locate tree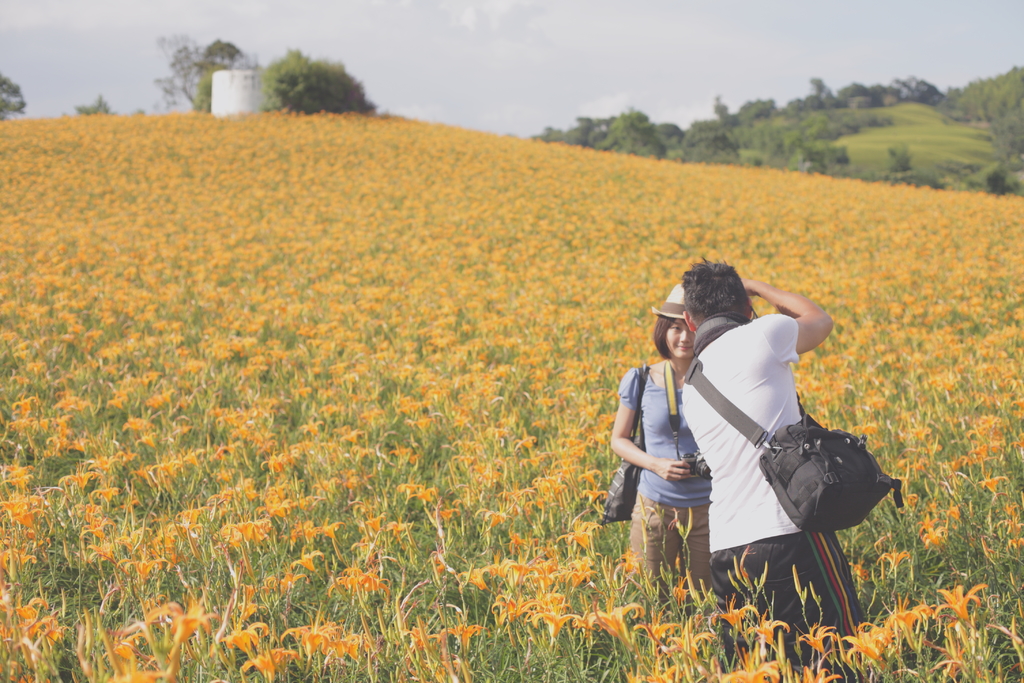
bbox=(539, 93, 670, 162)
